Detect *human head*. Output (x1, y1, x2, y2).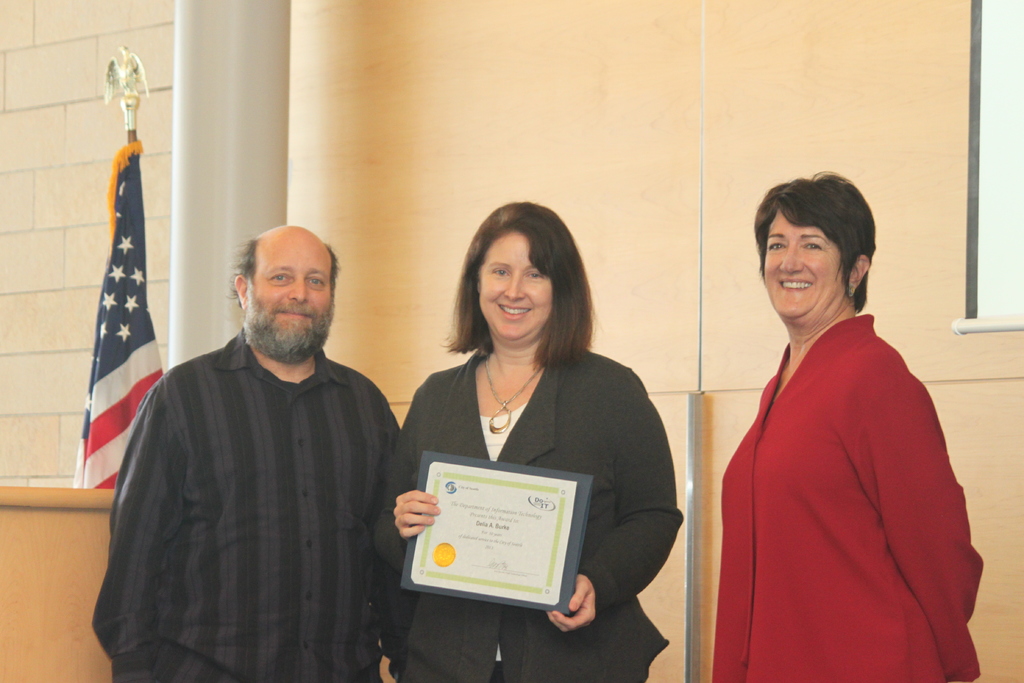
(749, 167, 876, 336).
